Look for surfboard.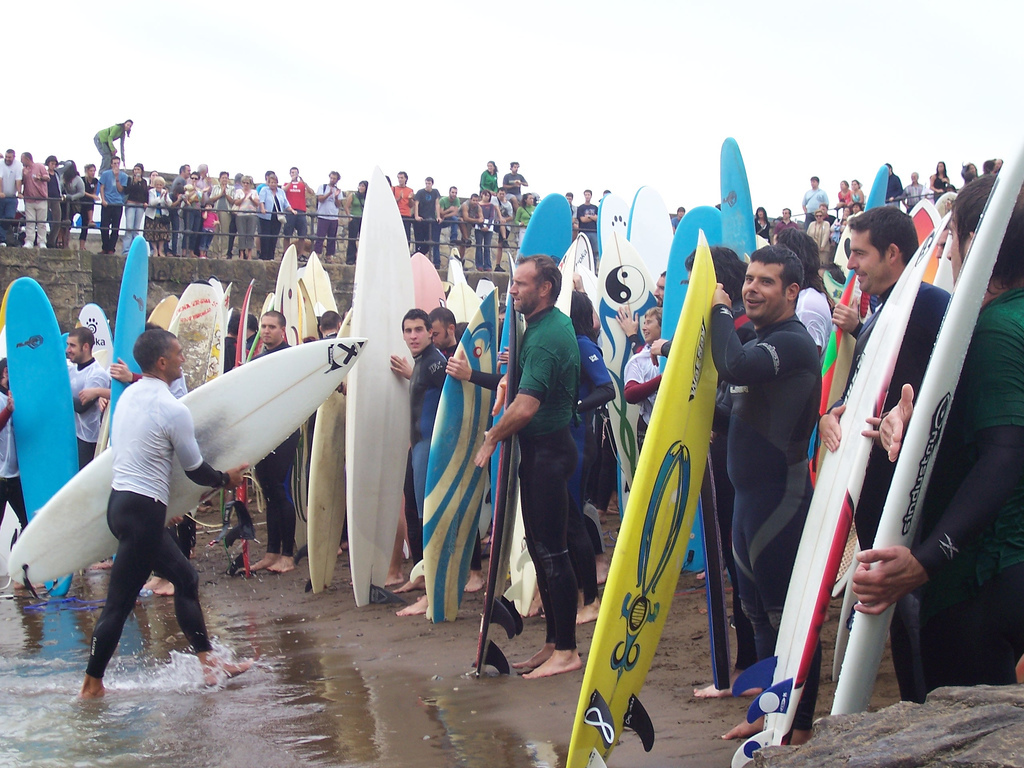
Found: pyautogui.locateOnScreen(301, 249, 344, 323).
